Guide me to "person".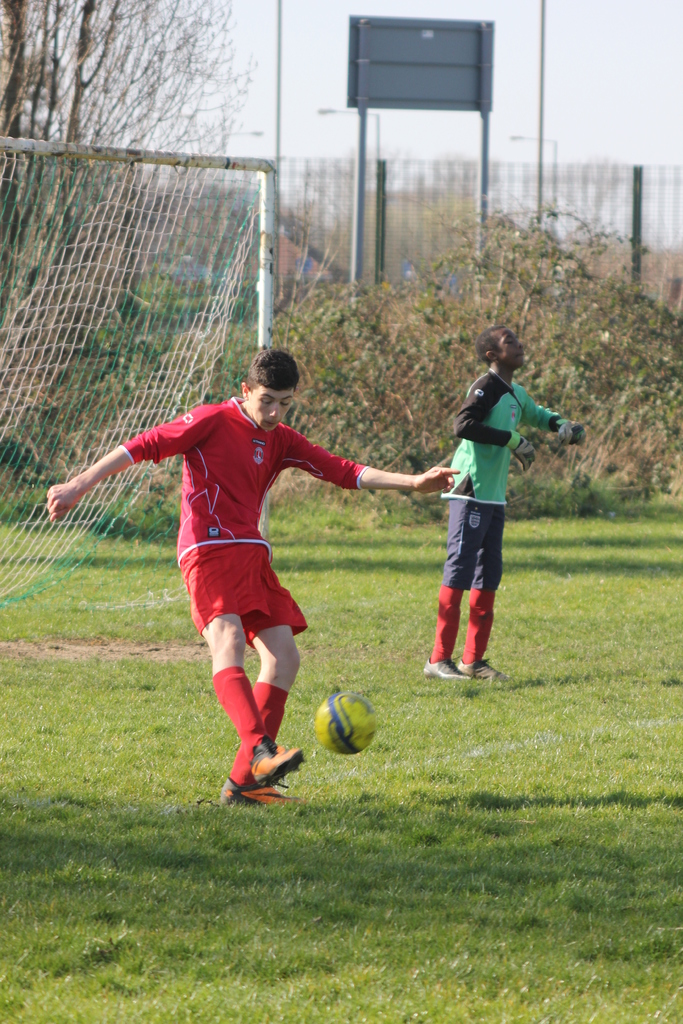
Guidance: rect(277, 232, 365, 314).
